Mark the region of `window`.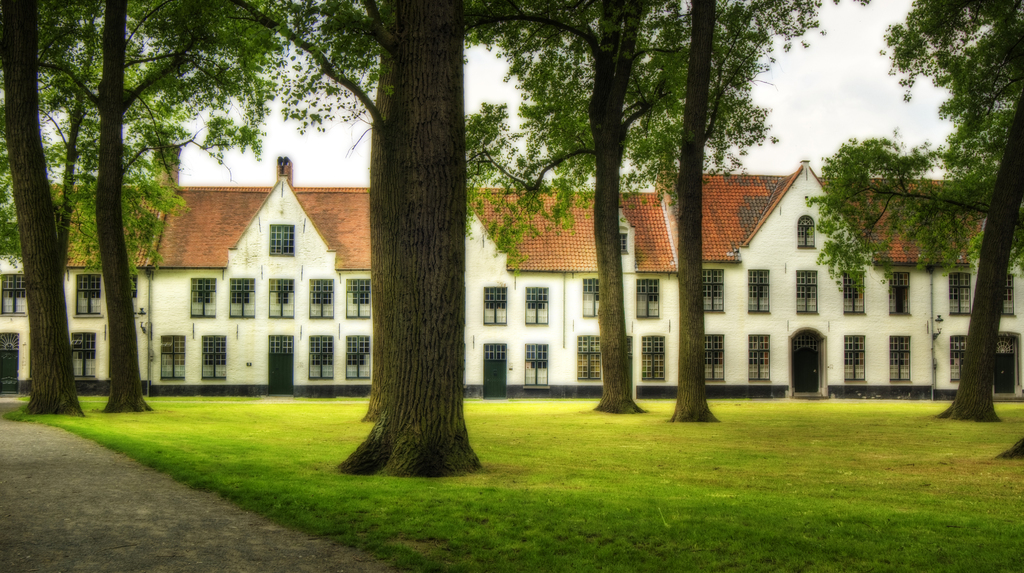
Region: (706, 333, 726, 378).
